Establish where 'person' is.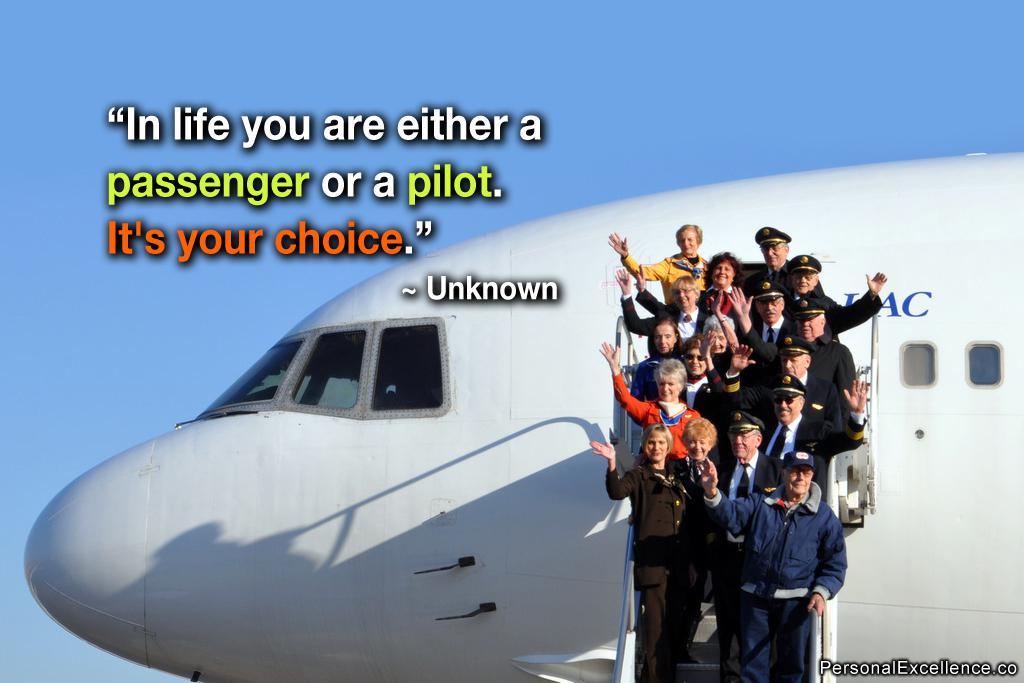
Established at Rect(750, 220, 794, 278).
